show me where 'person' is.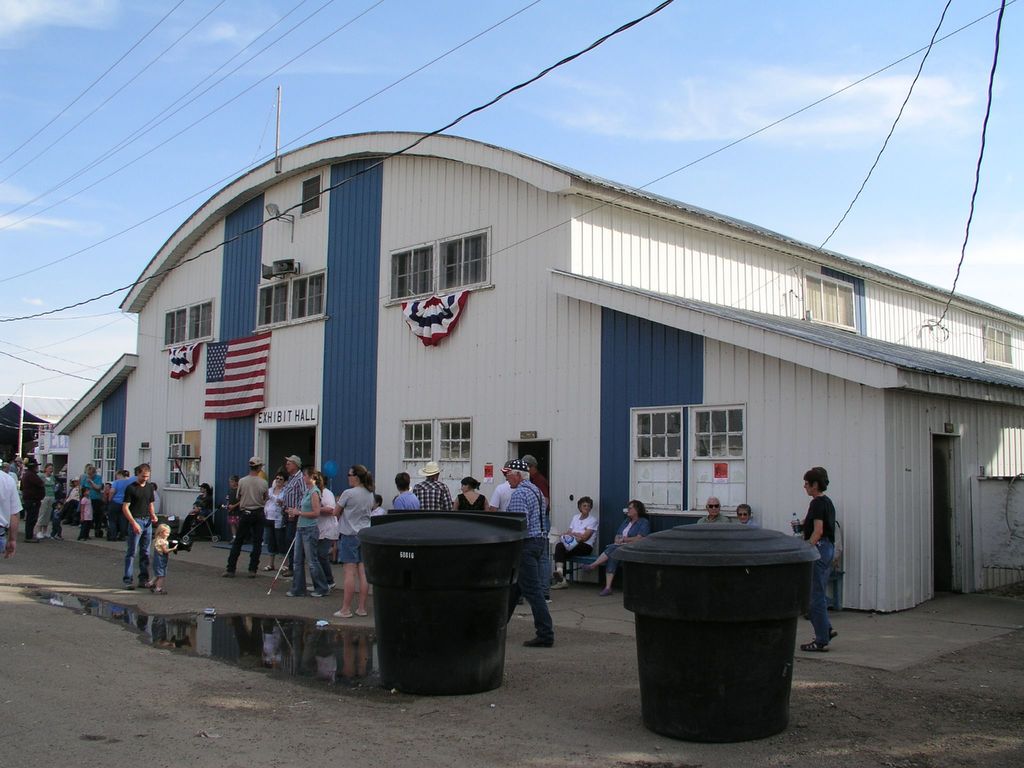
'person' is at left=548, top=492, right=609, bottom=589.
